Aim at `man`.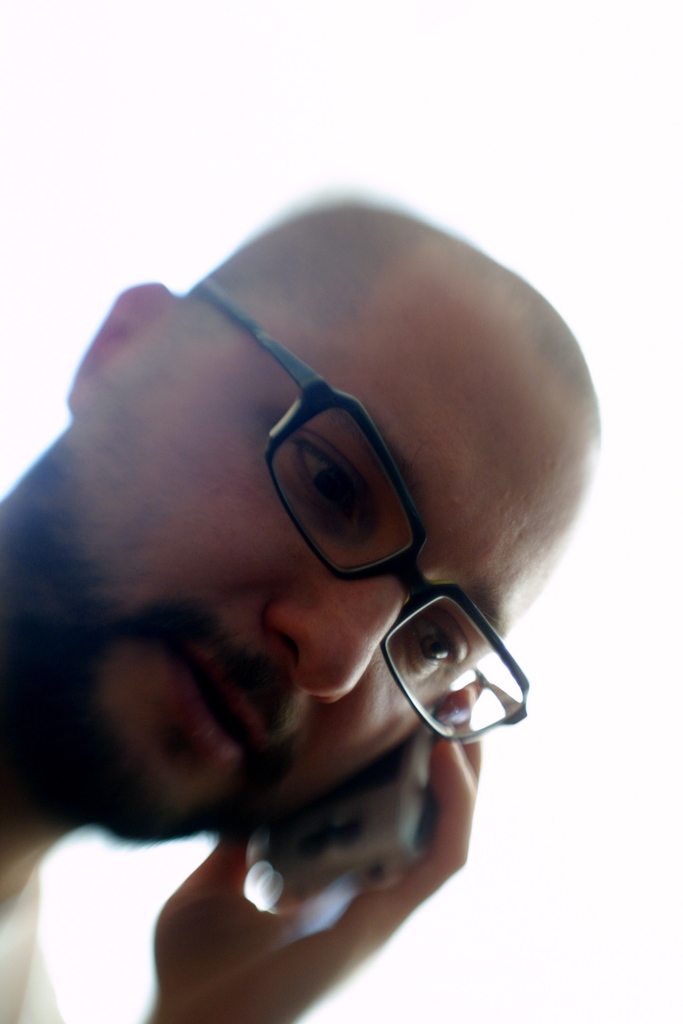
Aimed at box(0, 129, 651, 1023).
